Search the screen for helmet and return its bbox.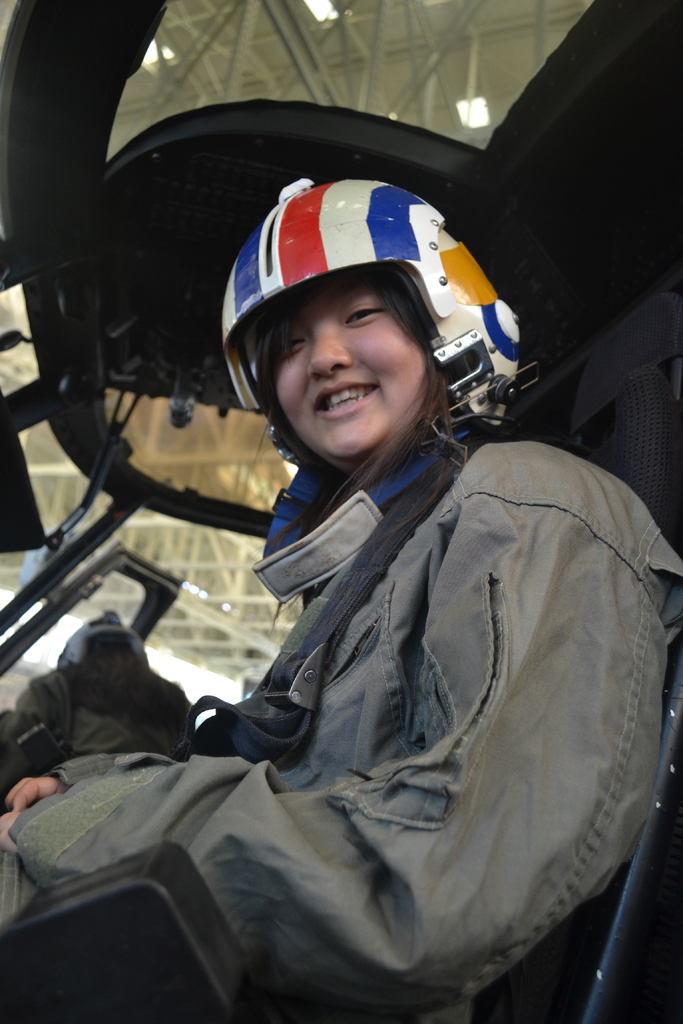
Found: {"x1": 207, "y1": 164, "x2": 538, "y2": 521}.
